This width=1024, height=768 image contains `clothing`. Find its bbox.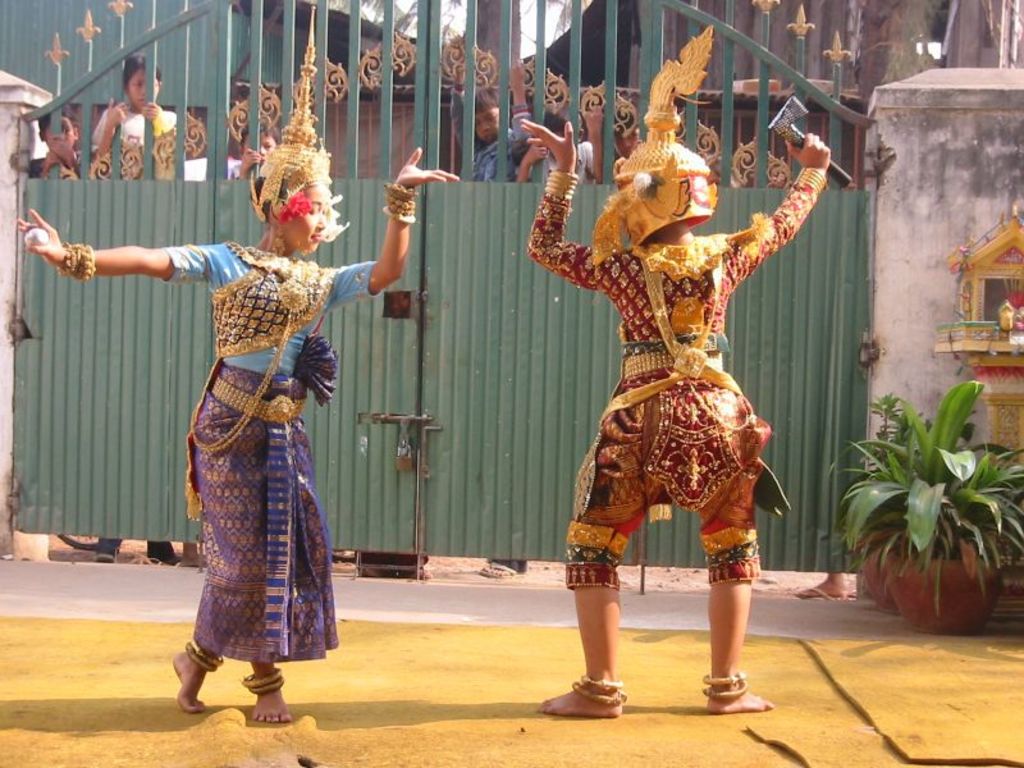
28:155:96:193.
